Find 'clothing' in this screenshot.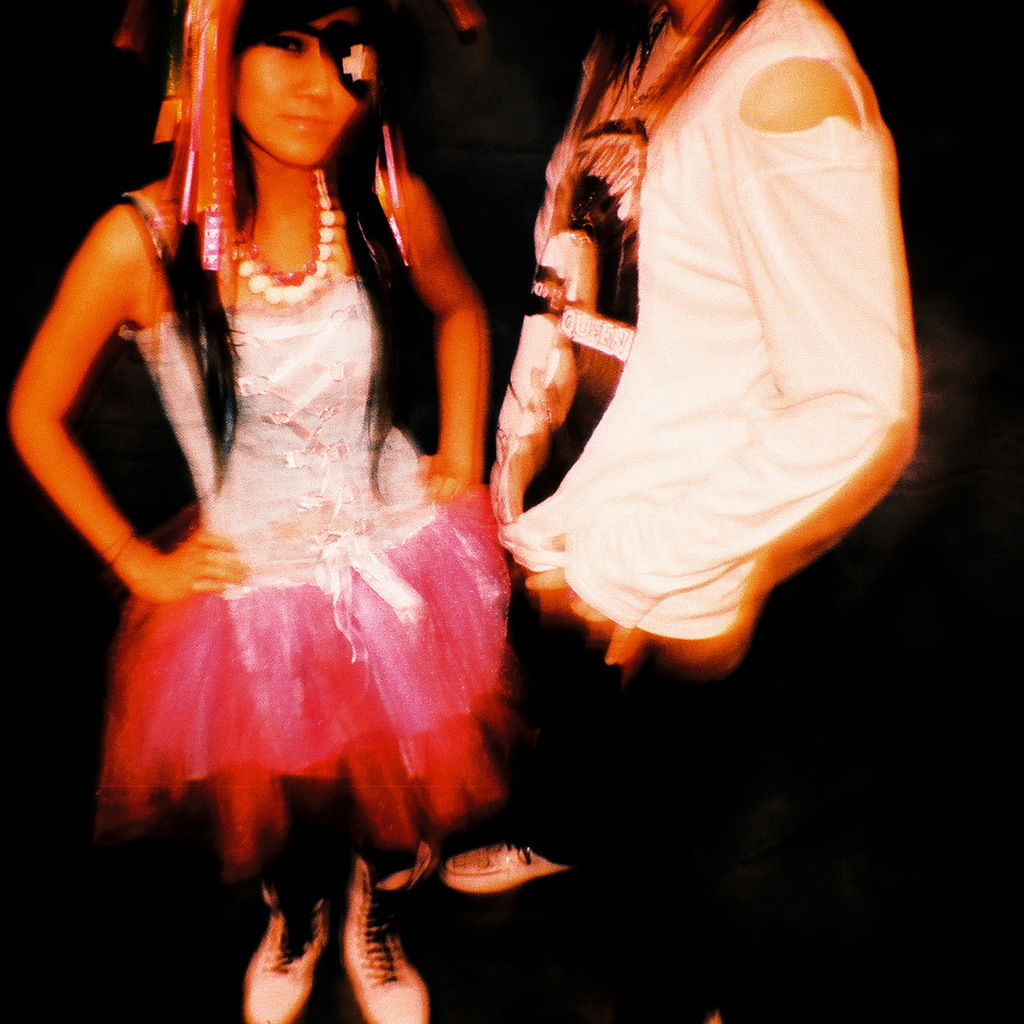
The bounding box for 'clothing' is 491,1,920,664.
